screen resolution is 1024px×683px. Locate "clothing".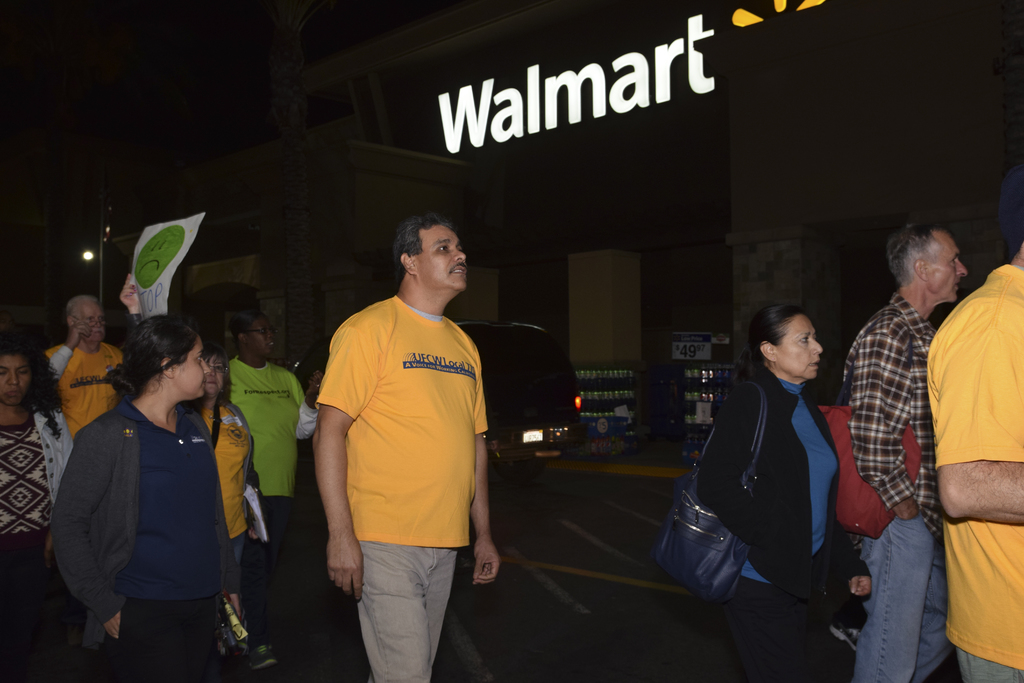
[x1=922, y1=261, x2=1023, y2=682].
